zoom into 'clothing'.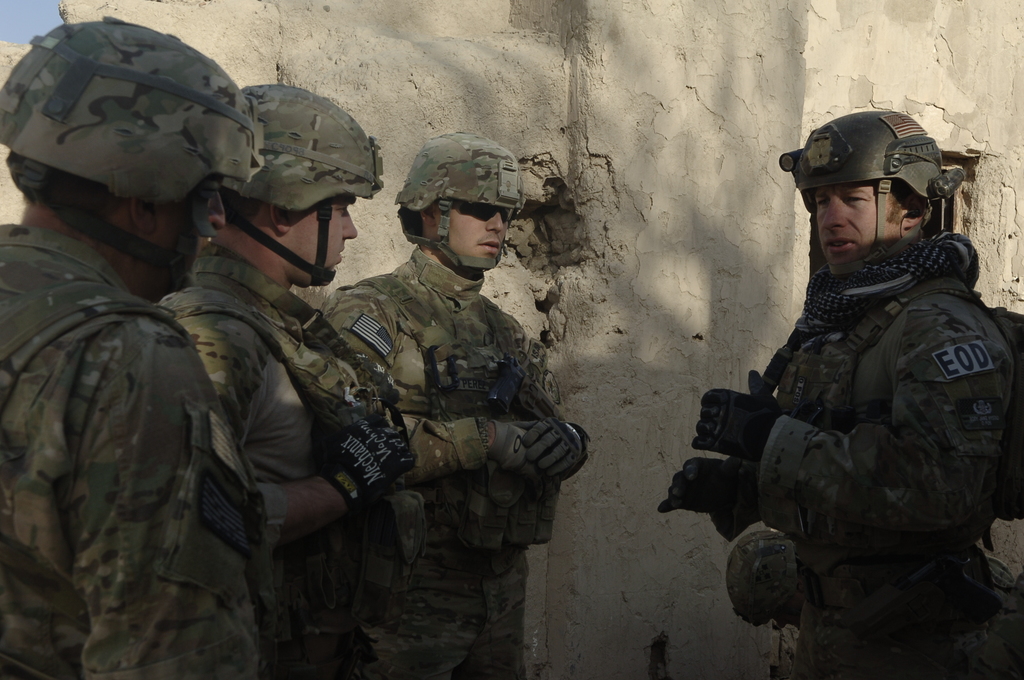
Zoom target: <bbox>690, 174, 1018, 621</bbox>.
